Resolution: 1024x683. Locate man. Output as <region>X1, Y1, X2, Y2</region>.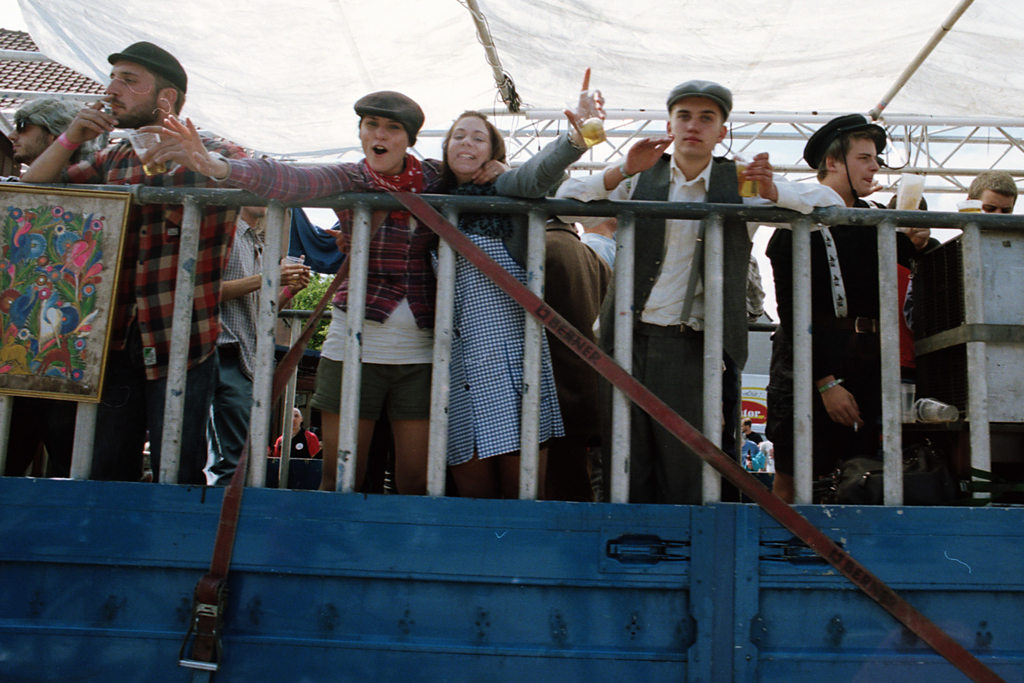
<region>909, 173, 1015, 490</region>.
